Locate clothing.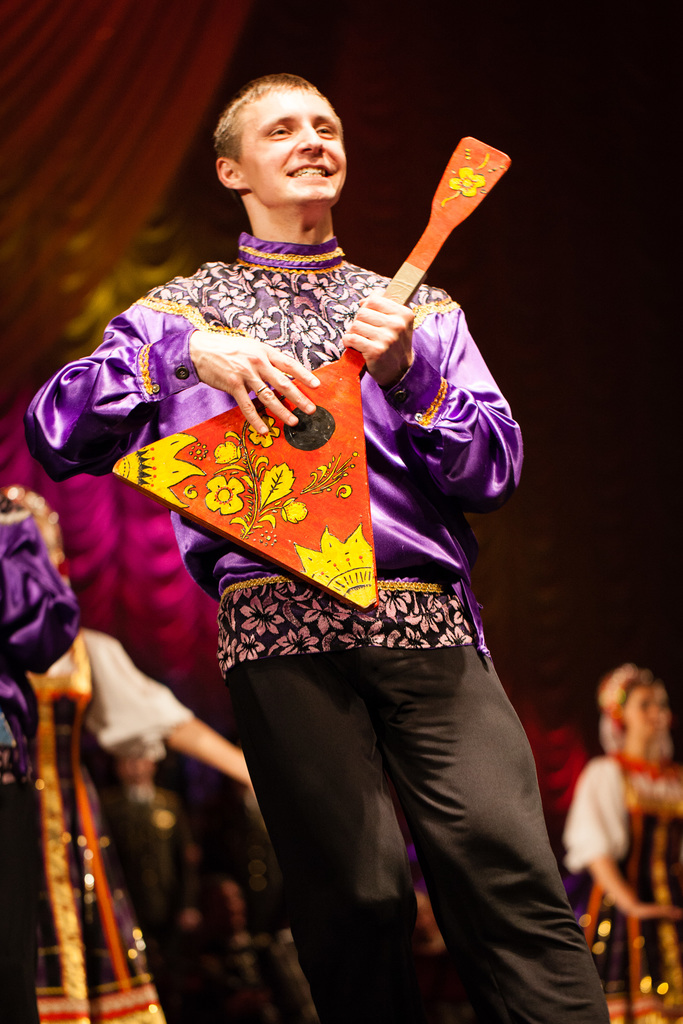
Bounding box: (left=556, top=753, right=680, bottom=1014).
